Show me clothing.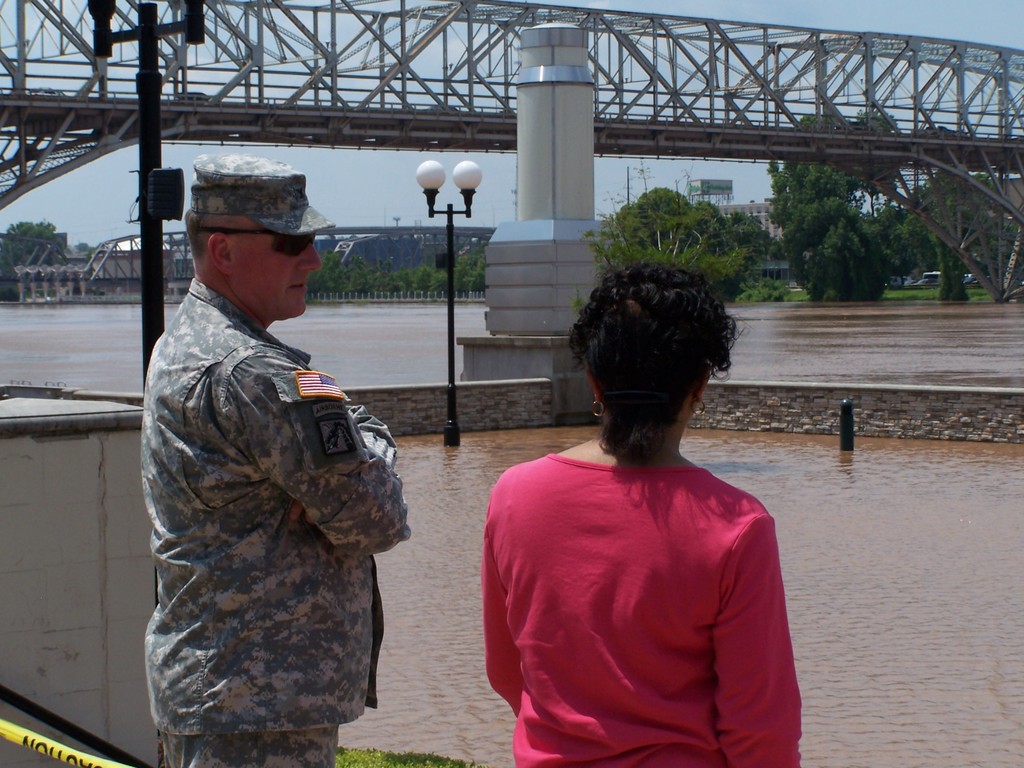
clothing is here: 481 452 806 767.
